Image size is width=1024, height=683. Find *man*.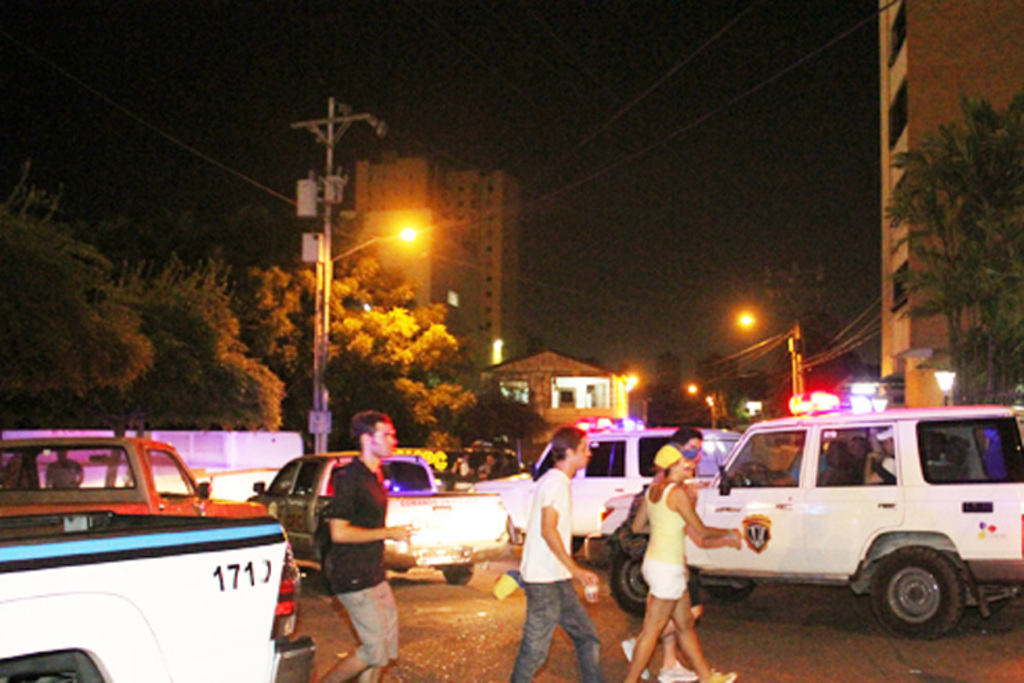
[866, 424, 897, 480].
